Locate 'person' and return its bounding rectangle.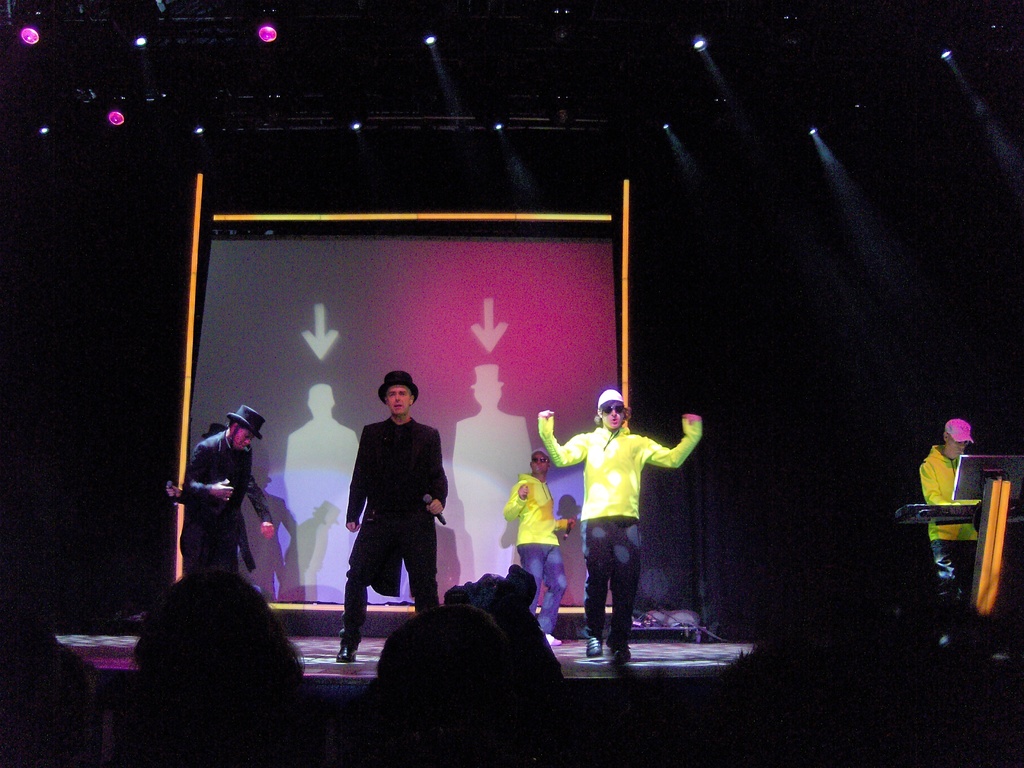
<region>177, 419, 254, 577</region>.
